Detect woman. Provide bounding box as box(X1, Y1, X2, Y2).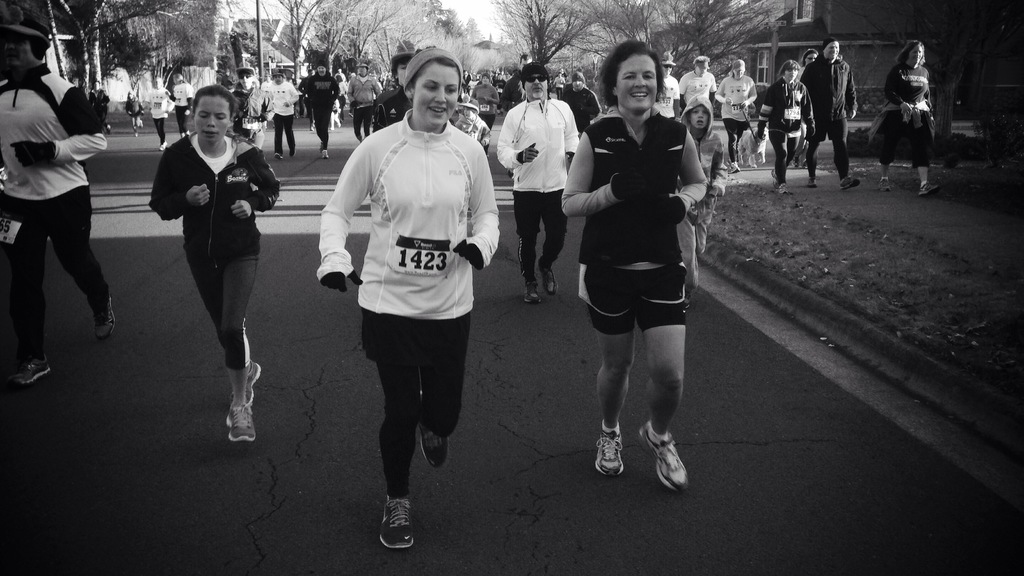
box(561, 41, 715, 483).
